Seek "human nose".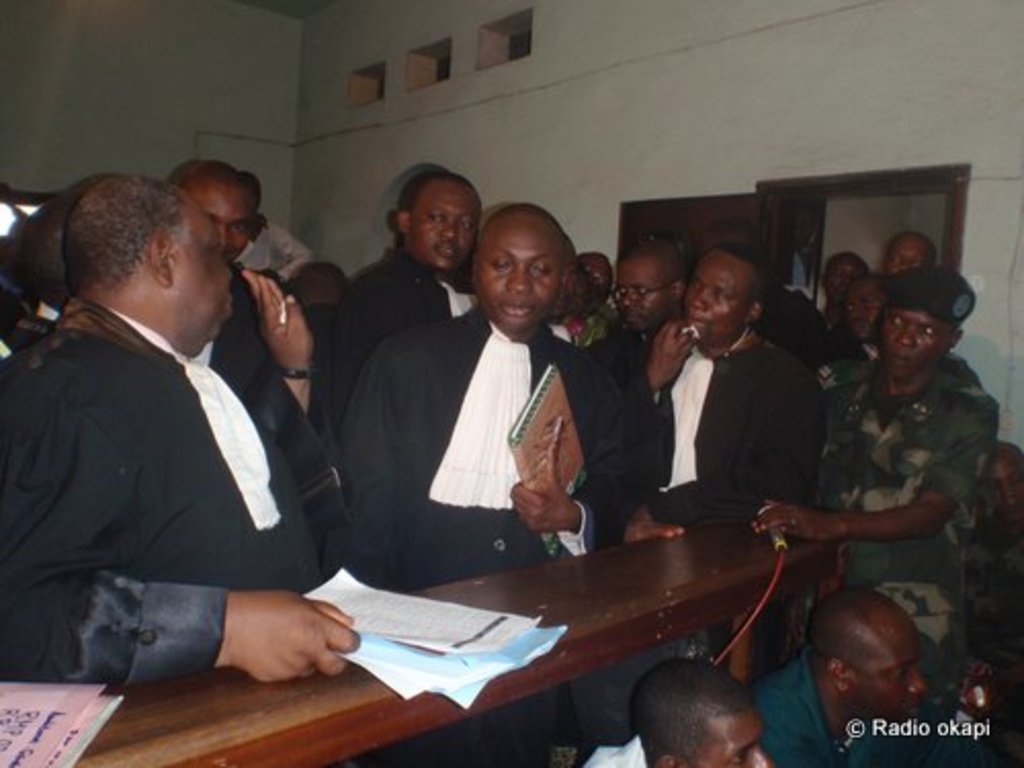
region(623, 291, 629, 303).
